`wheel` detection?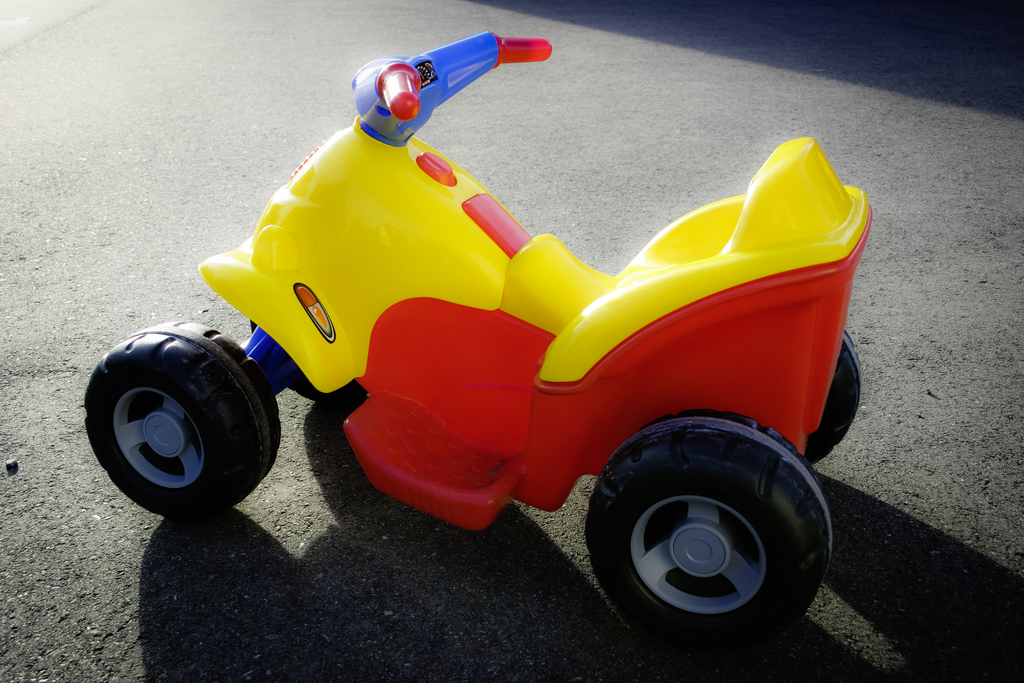
l=586, t=411, r=834, b=668
